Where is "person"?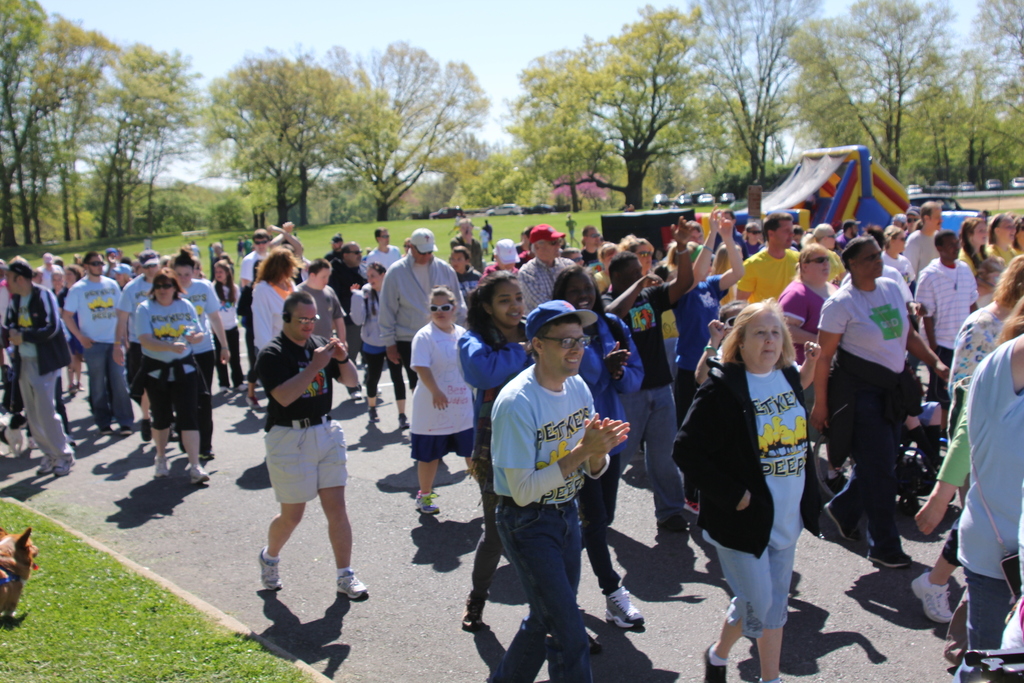
[482, 220, 494, 247].
